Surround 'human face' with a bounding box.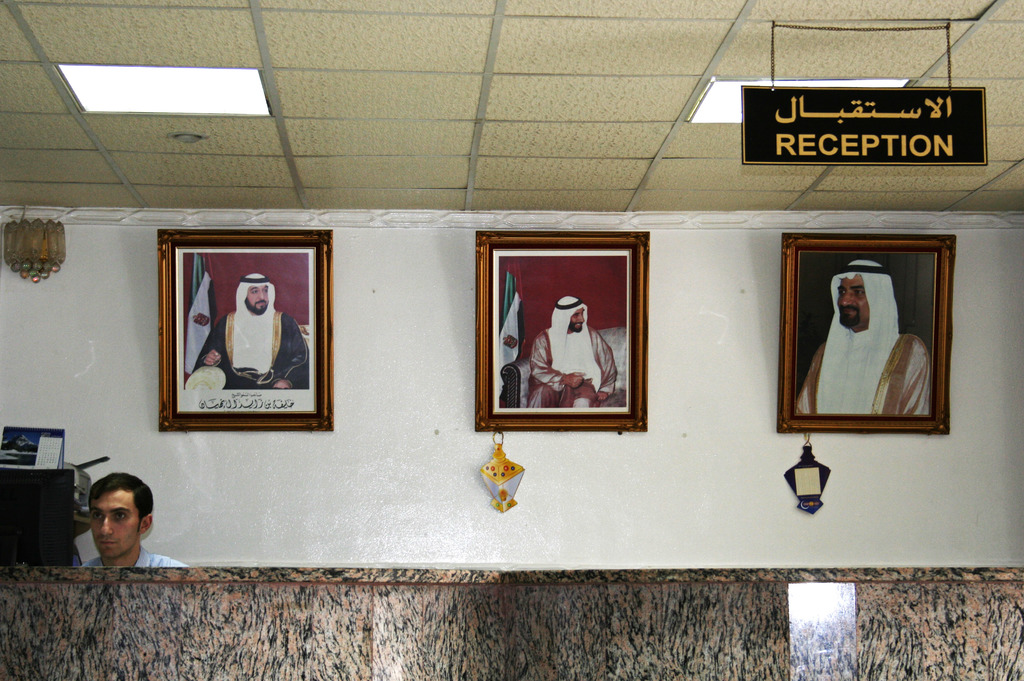
<bbox>245, 288, 270, 315</bbox>.
